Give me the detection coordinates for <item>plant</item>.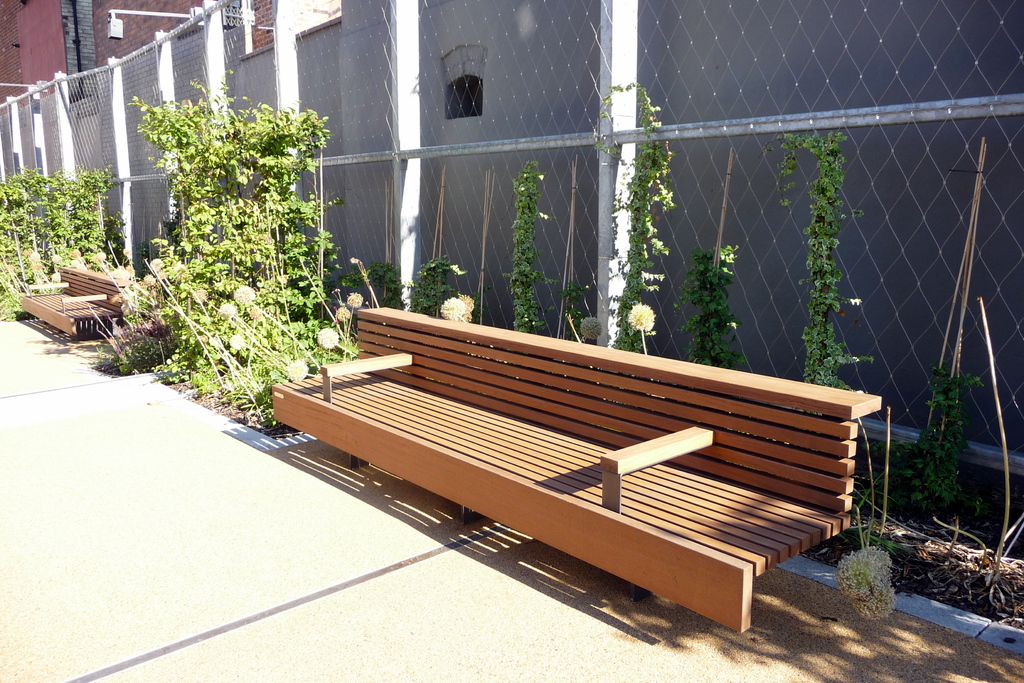
<box>97,53,362,397</box>.
